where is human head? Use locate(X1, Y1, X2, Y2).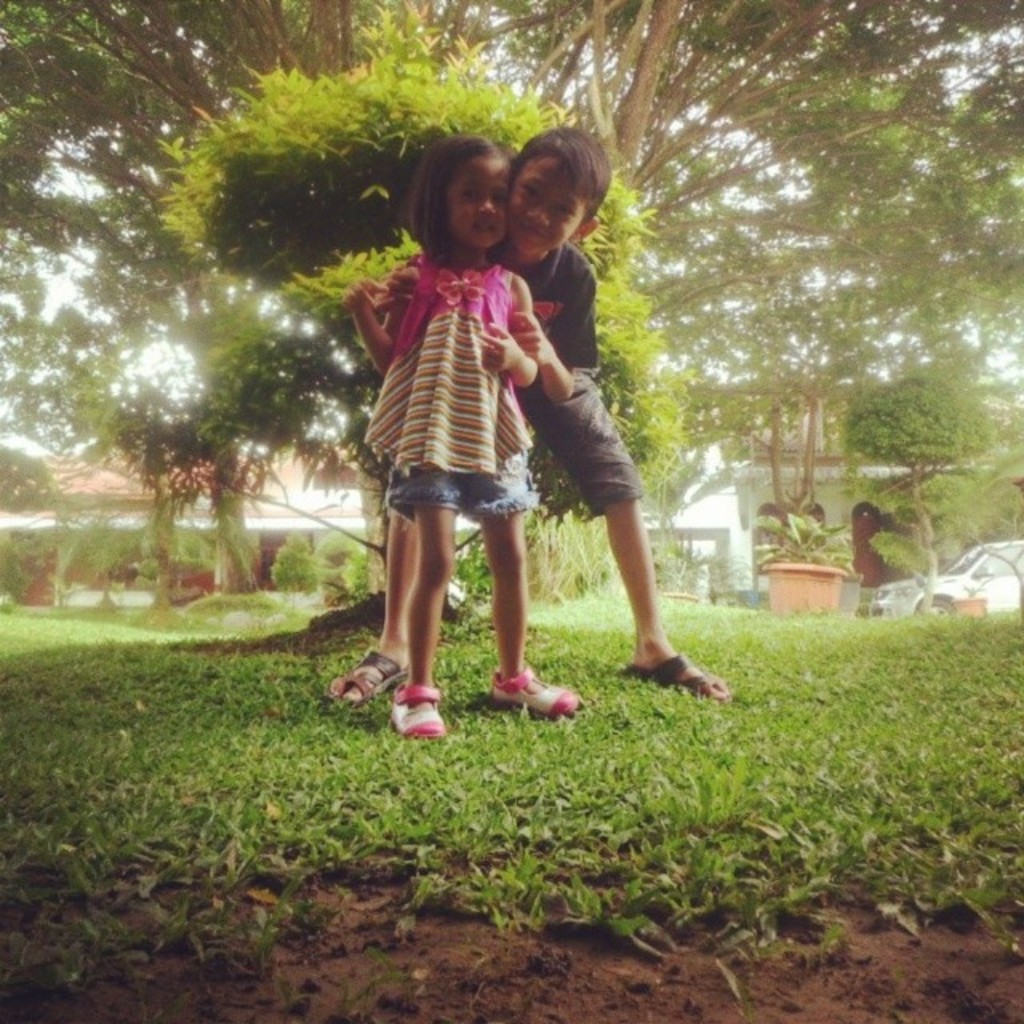
locate(418, 138, 525, 245).
